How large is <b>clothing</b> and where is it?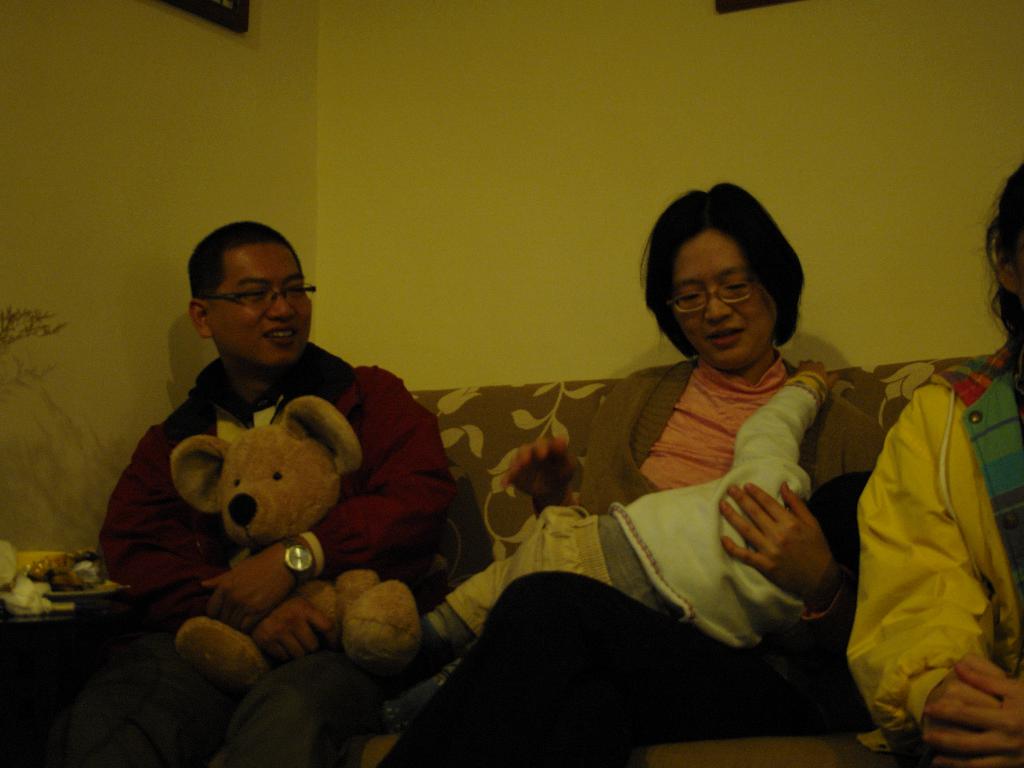
Bounding box: x1=92, y1=340, x2=457, y2=767.
